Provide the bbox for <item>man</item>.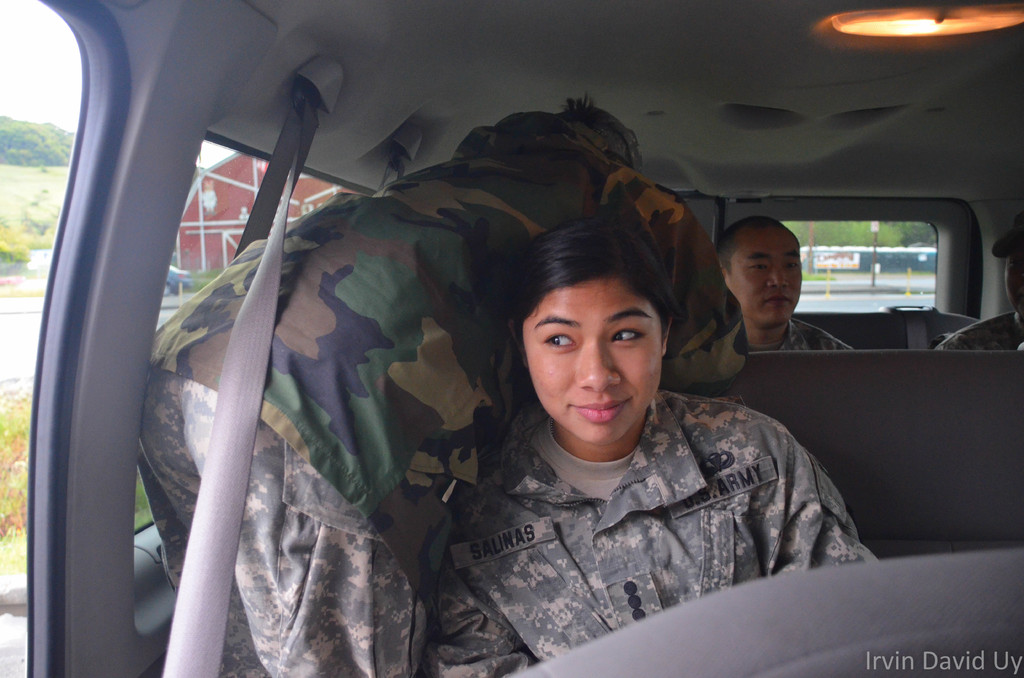
Rect(700, 210, 836, 398).
